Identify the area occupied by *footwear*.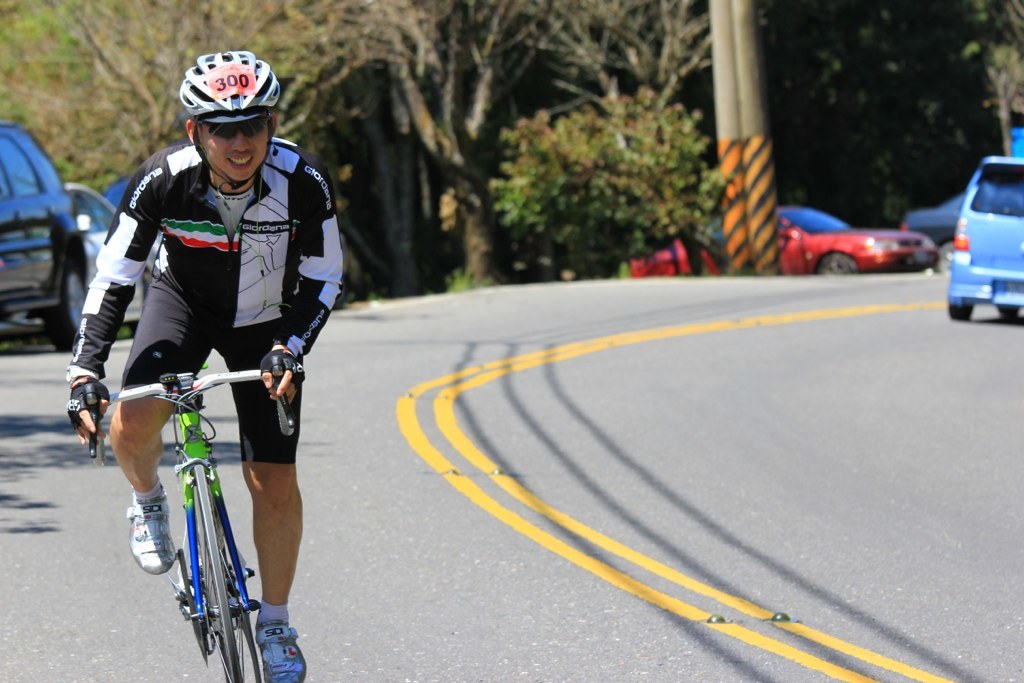
Area: <bbox>125, 484, 174, 576</bbox>.
